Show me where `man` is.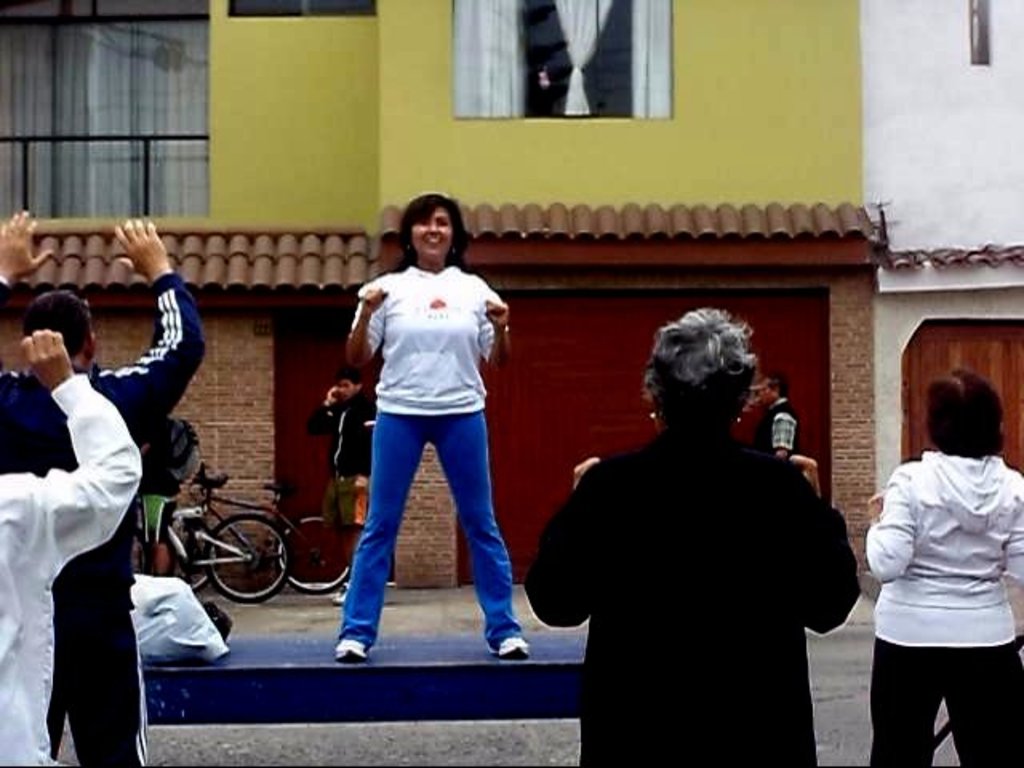
`man` is at (0,211,208,766).
